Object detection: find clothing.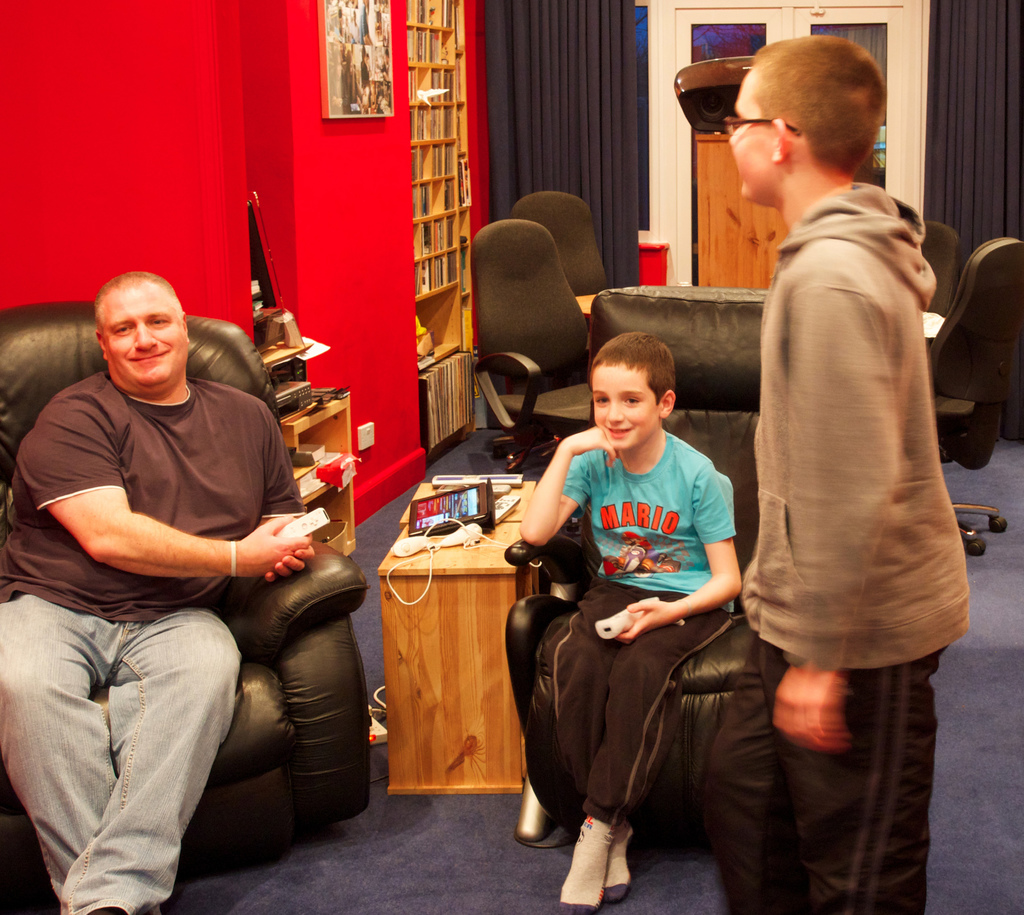
{"x1": 716, "y1": 131, "x2": 976, "y2": 785}.
